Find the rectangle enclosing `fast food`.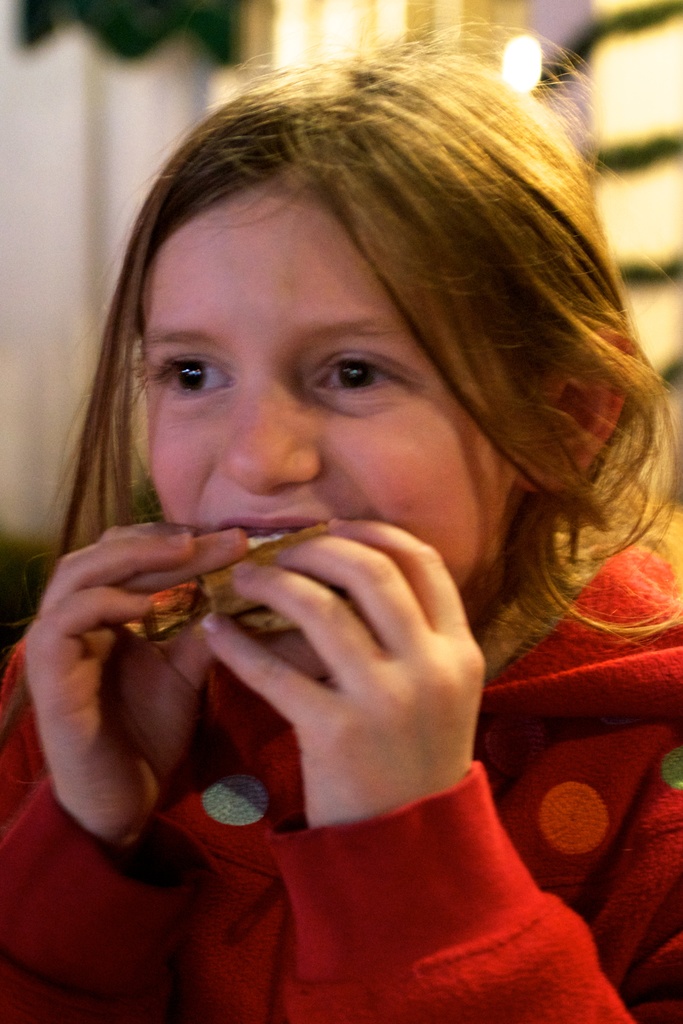
<bbox>120, 519, 342, 634</bbox>.
